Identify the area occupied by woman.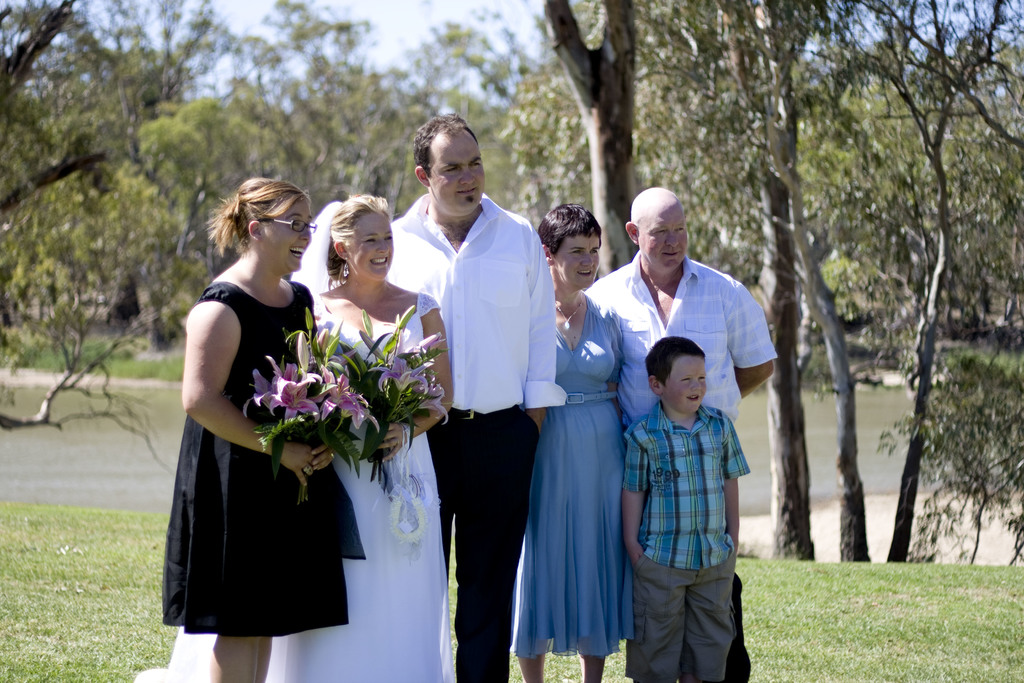
Area: region(134, 194, 455, 682).
